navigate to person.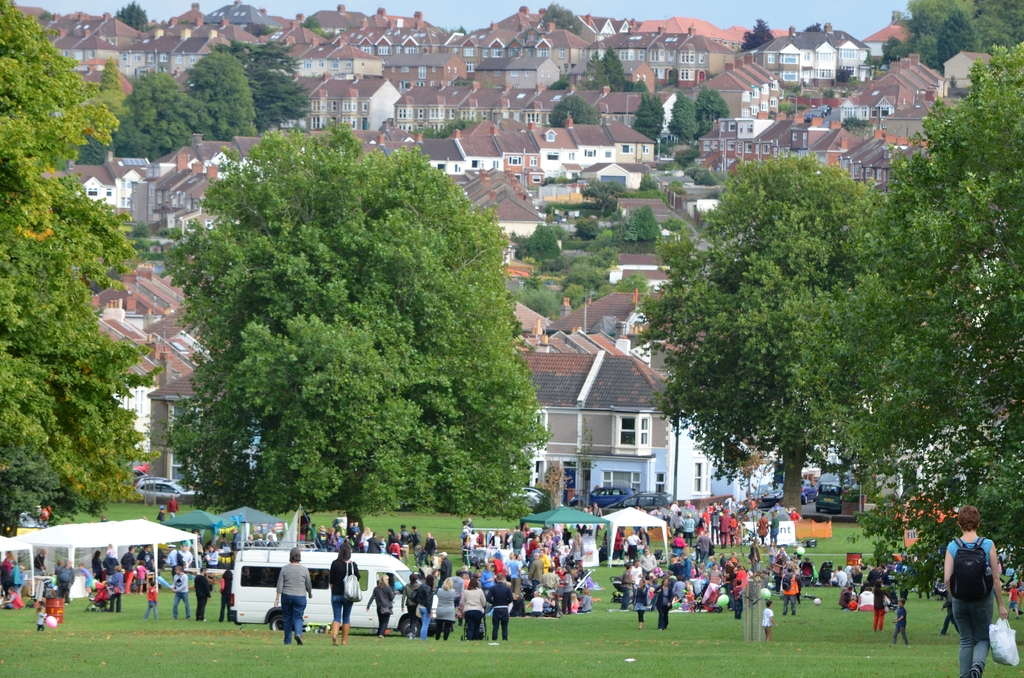
Navigation target: rect(387, 527, 396, 553).
